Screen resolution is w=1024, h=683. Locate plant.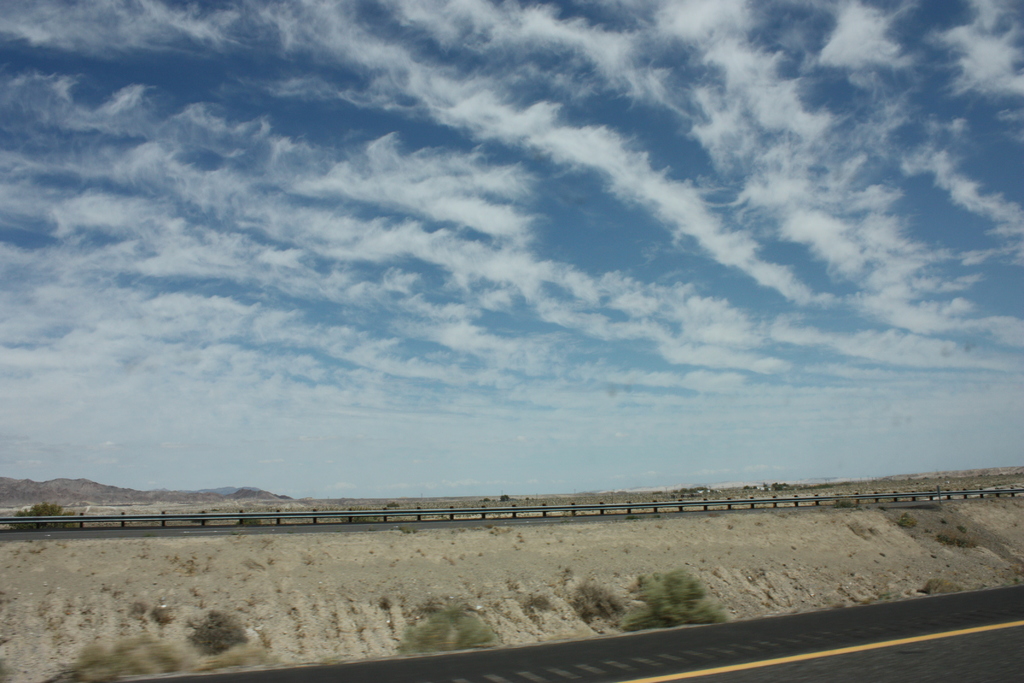
945:531:960:549.
